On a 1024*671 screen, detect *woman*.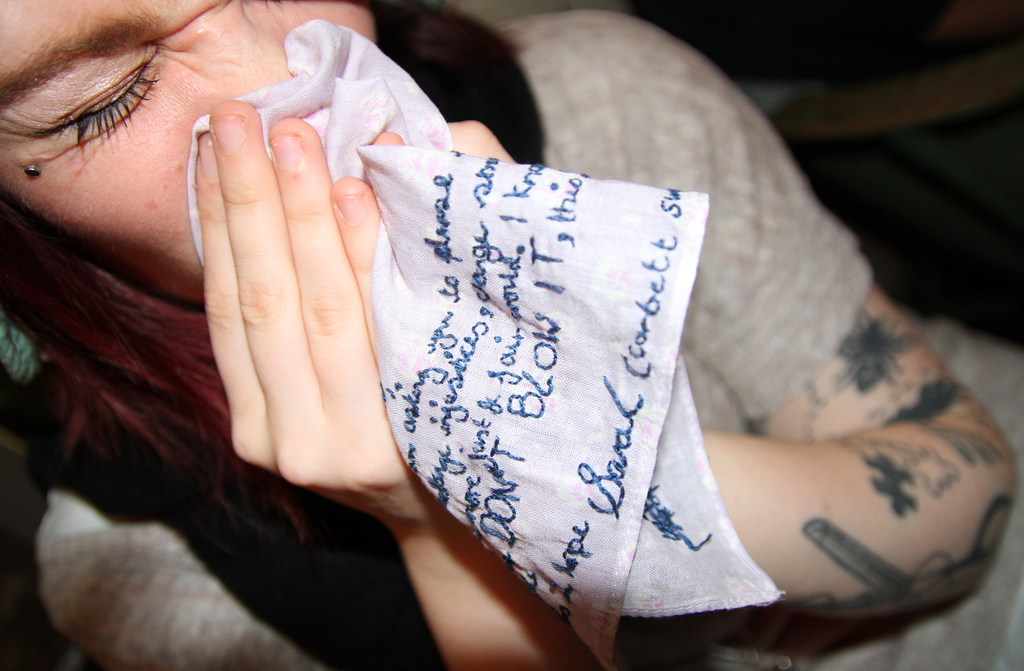
Rect(0, 0, 1023, 670).
